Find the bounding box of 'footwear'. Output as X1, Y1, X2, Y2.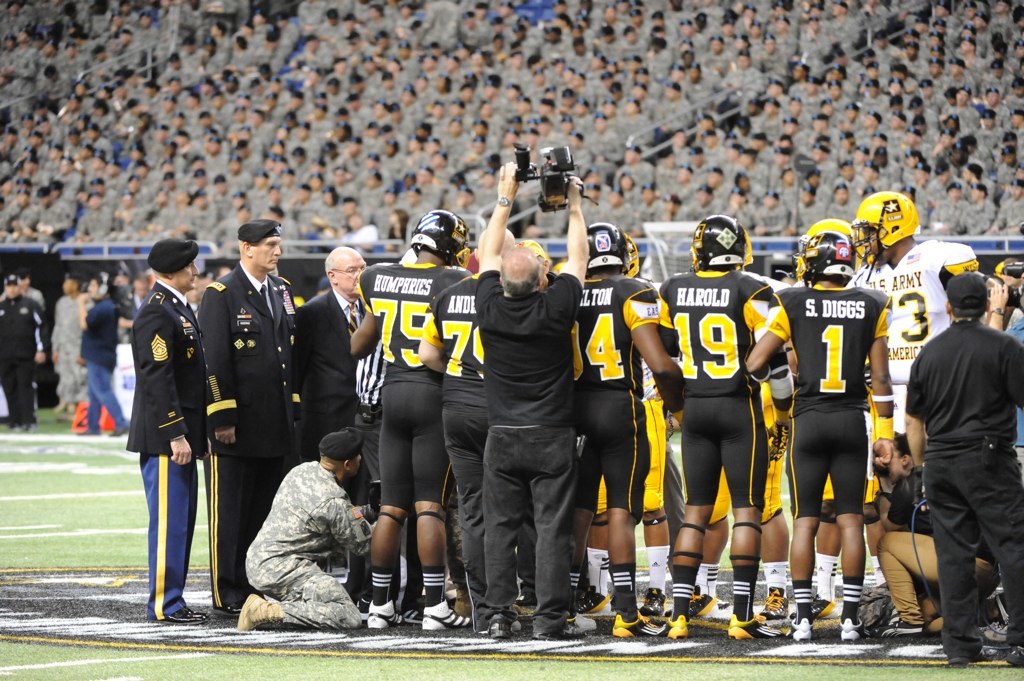
213, 601, 240, 615.
